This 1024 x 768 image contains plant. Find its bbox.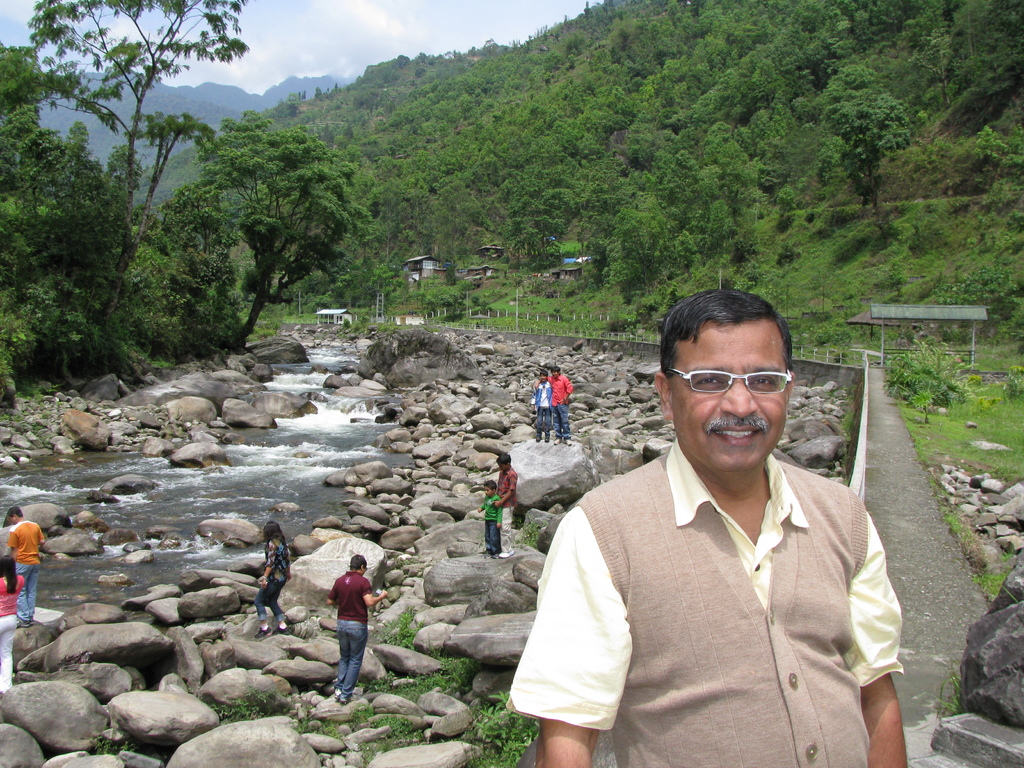
left=982, top=339, right=1023, bottom=371.
